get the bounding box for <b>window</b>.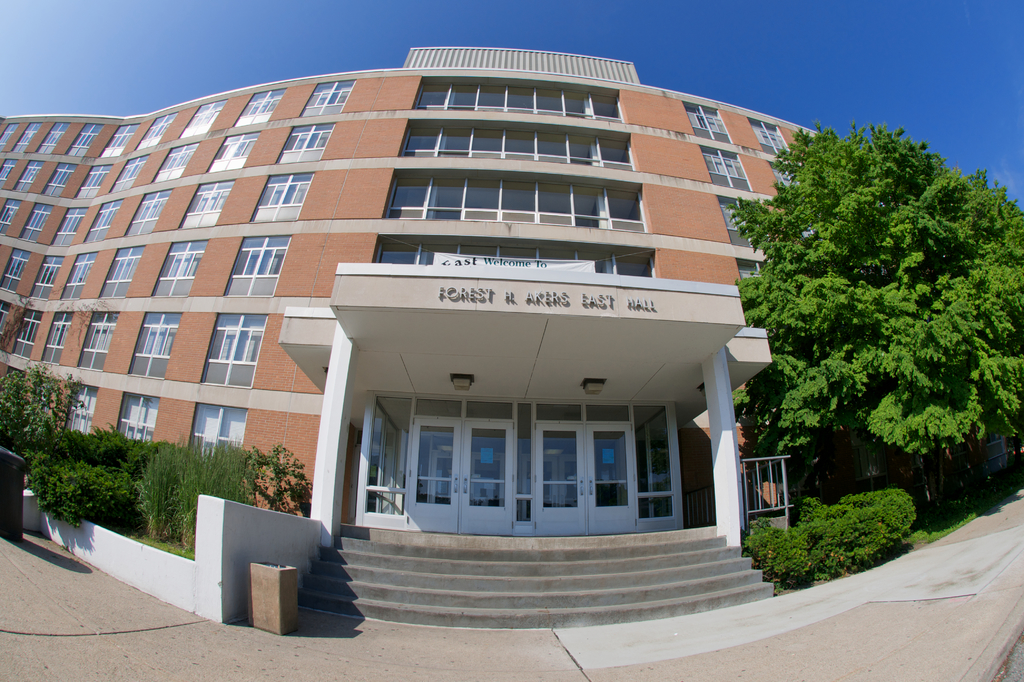
pyautogui.locateOnScreen(695, 147, 753, 193).
